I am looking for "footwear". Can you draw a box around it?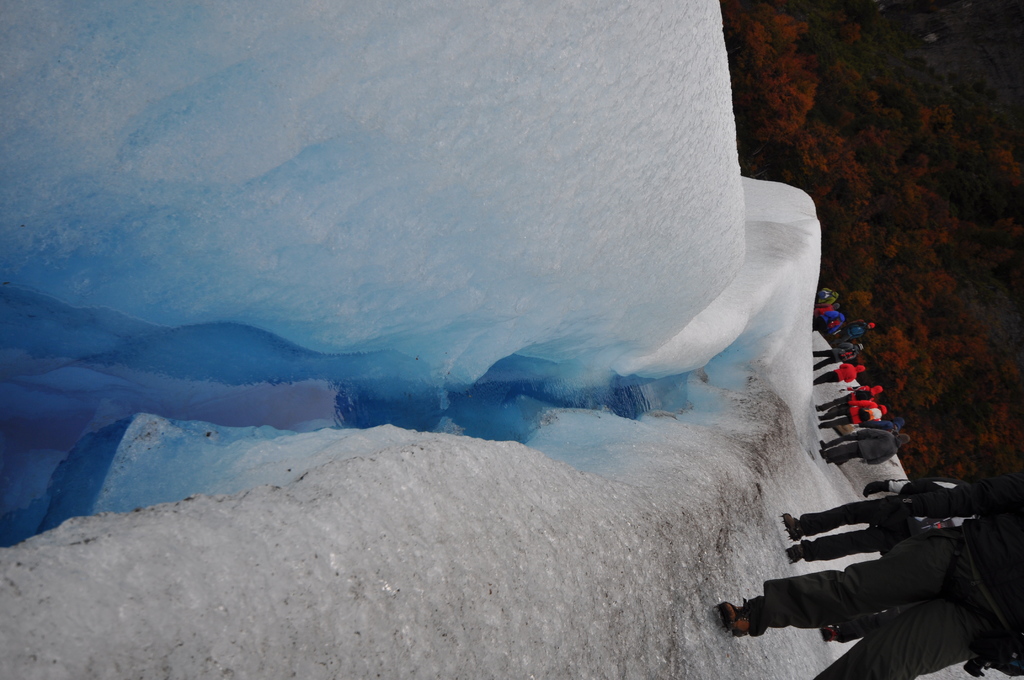
Sure, the bounding box is region(788, 539, 803, 569).
